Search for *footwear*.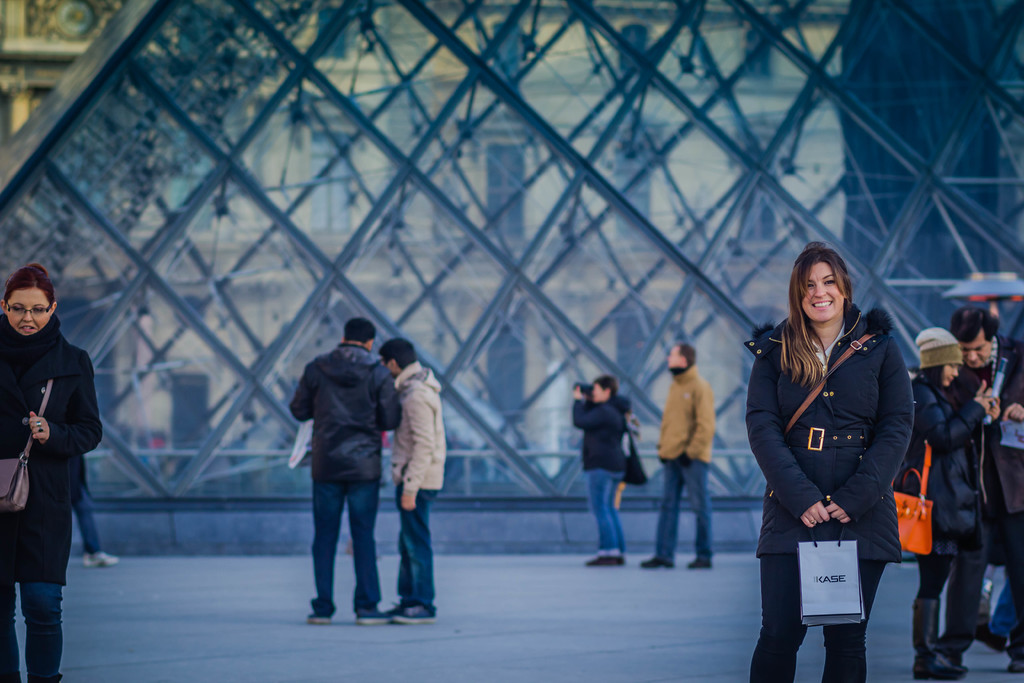
Found at 83/550/118/569.
